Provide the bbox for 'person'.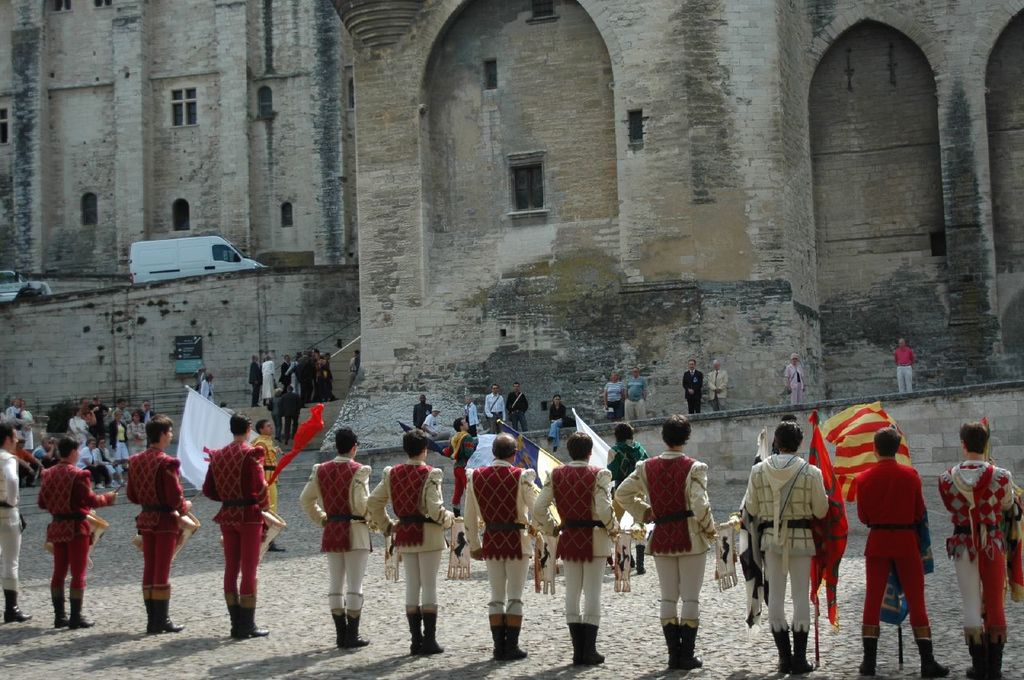
250, 422, 286, 554.
